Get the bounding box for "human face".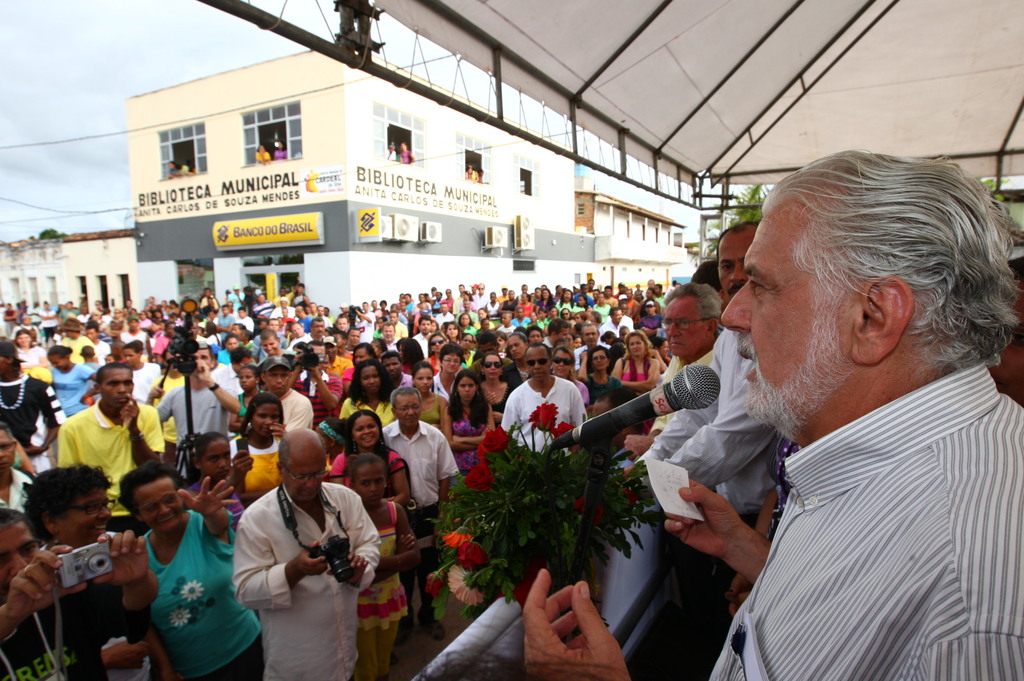
(289,453,329,507).
